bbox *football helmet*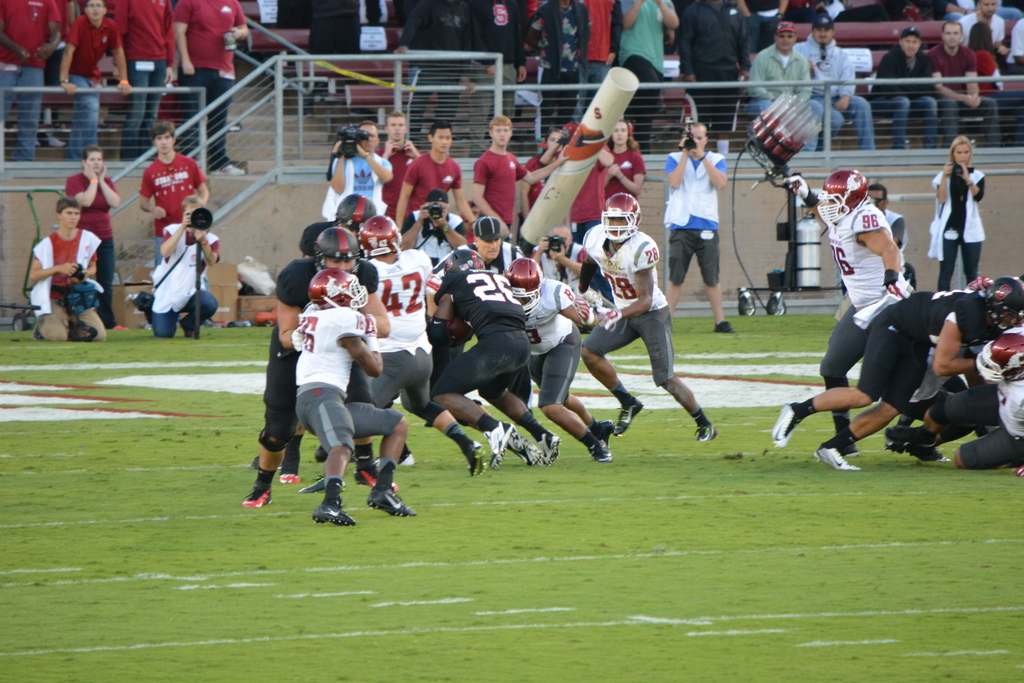
locate(308, 265, 368, 308)
